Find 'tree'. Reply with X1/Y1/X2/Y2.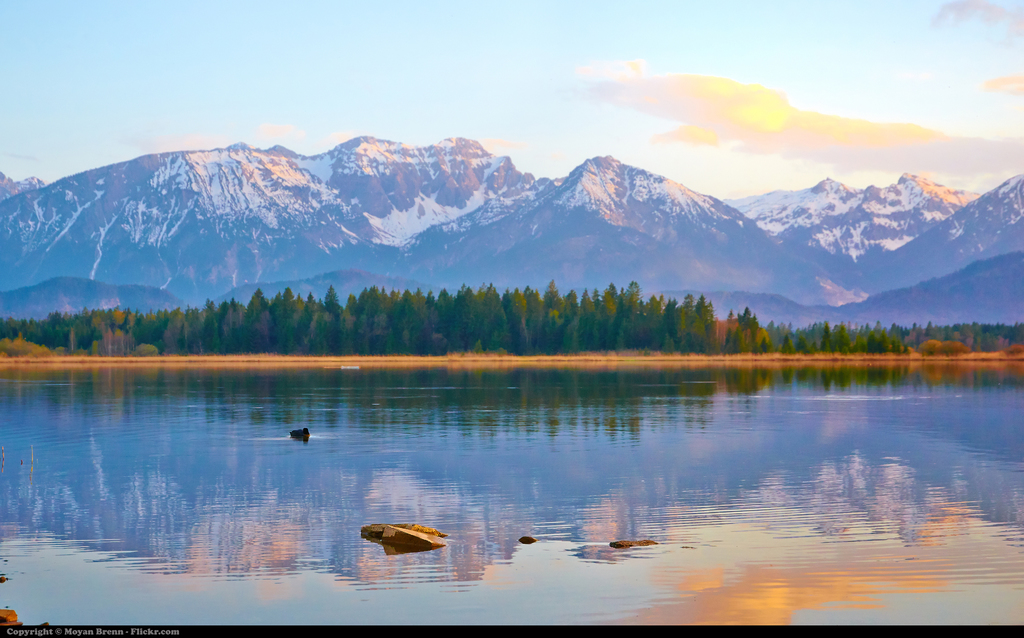
540/278/566/318.
